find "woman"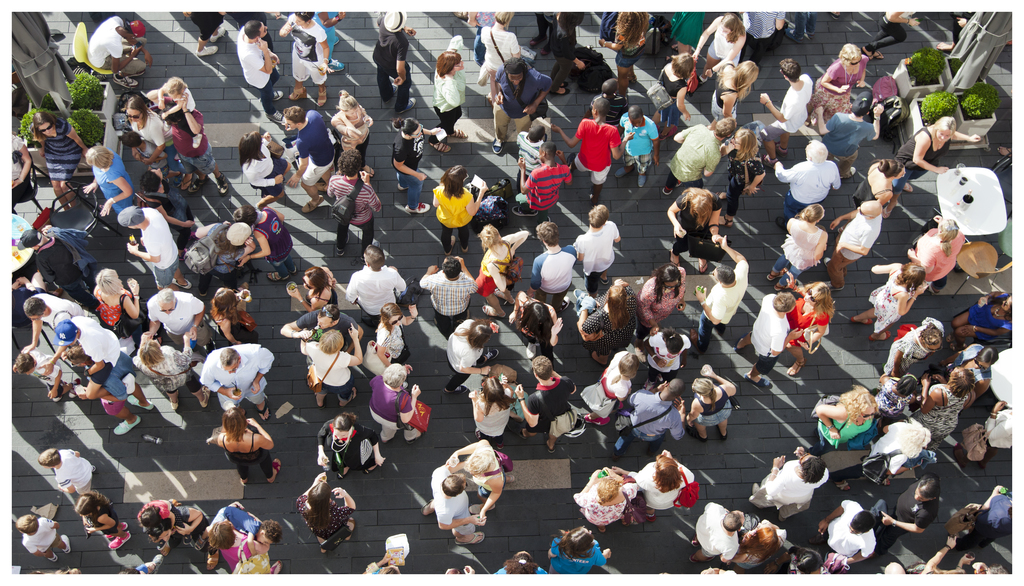
Rect(573, 467, 641, 534)
